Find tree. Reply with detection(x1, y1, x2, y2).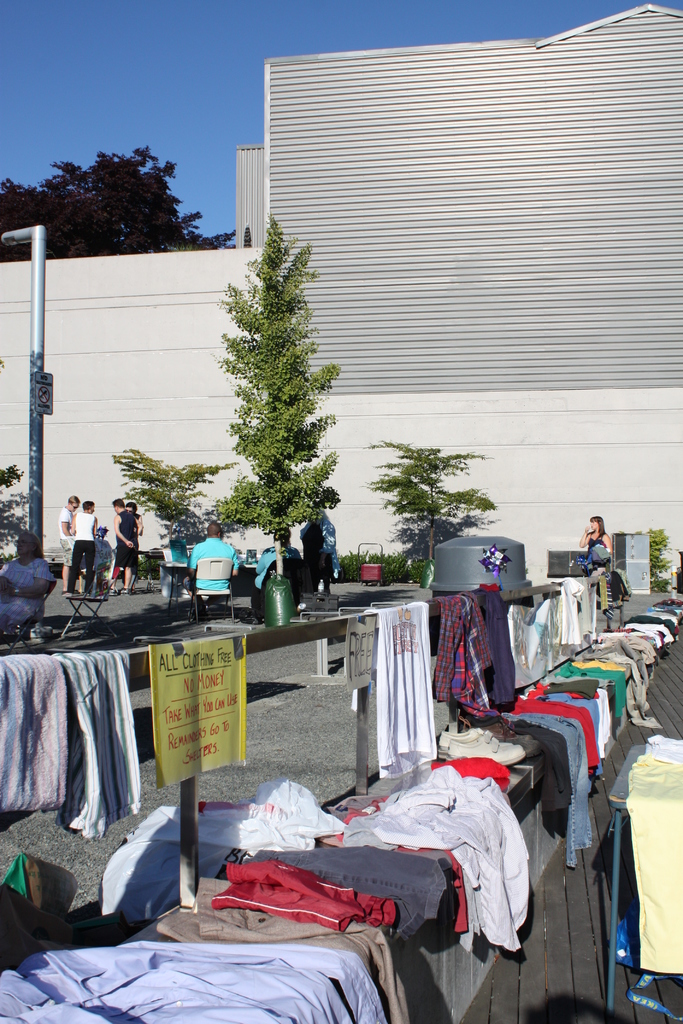
detection(111, 428, 226, 590).
